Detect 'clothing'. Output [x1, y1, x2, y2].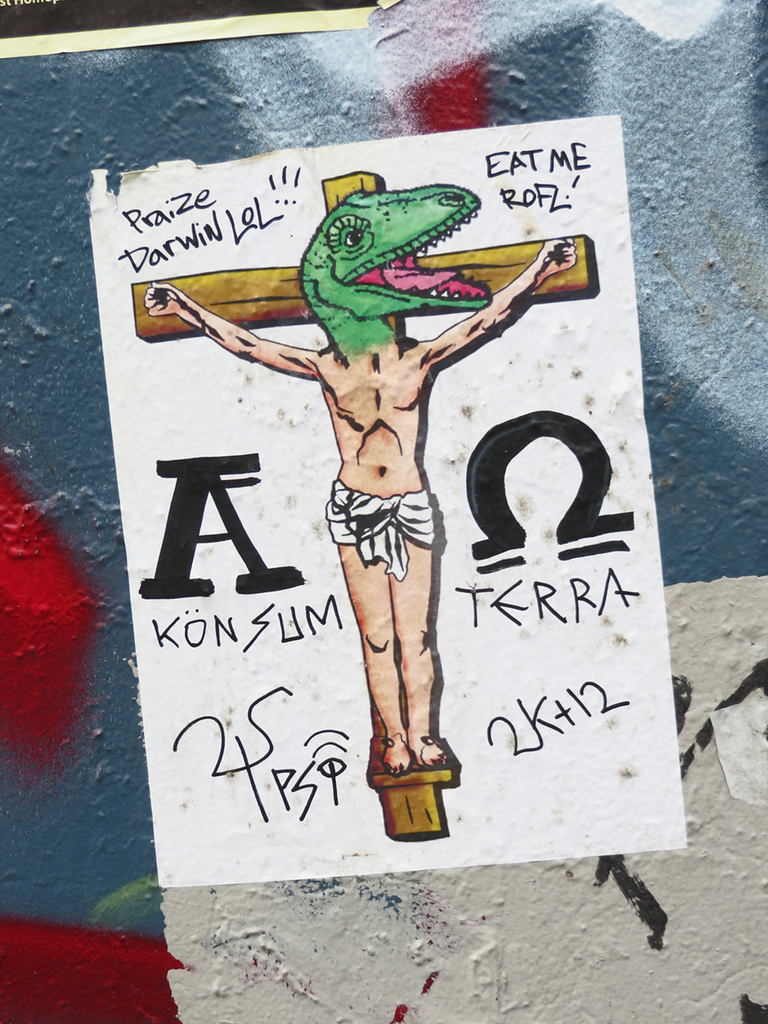
[326, 469, 444, 581].
